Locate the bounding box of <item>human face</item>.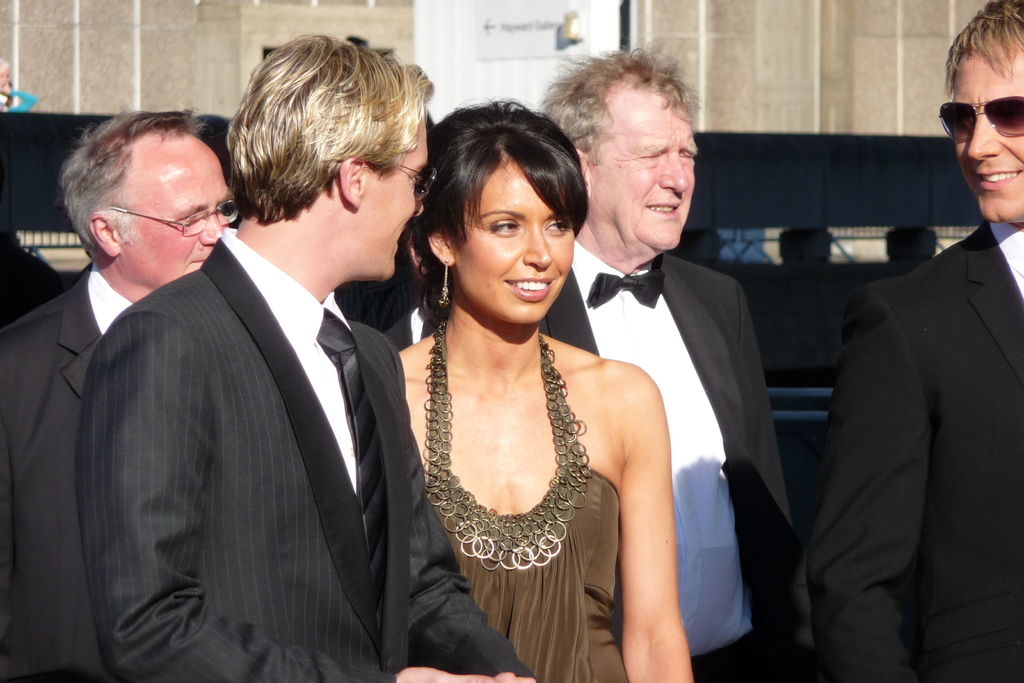
Bounding box: locate(589, 94, 700, 252).
